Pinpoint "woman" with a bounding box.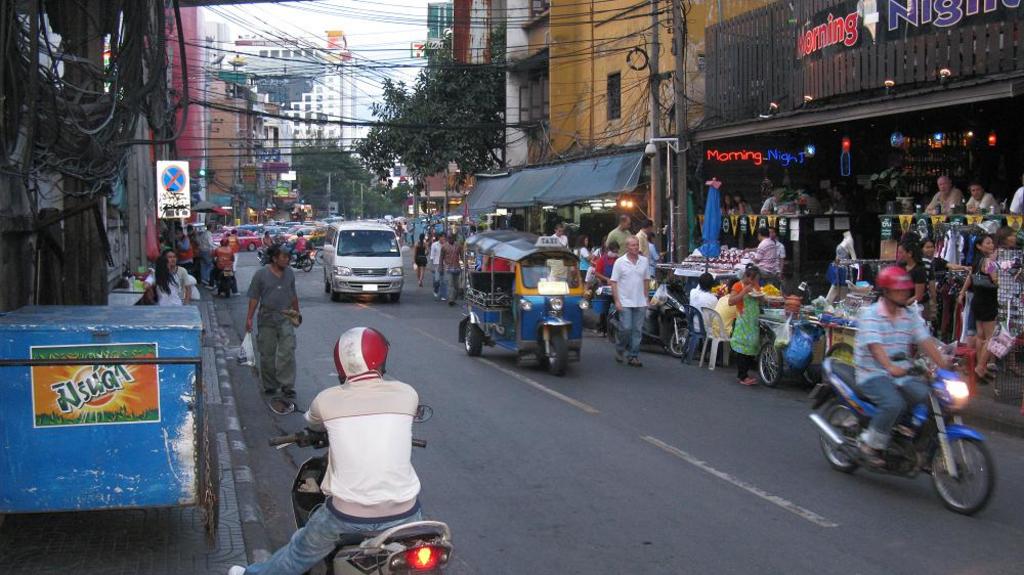
[left=413, top=228, right=426, bottom=283].
